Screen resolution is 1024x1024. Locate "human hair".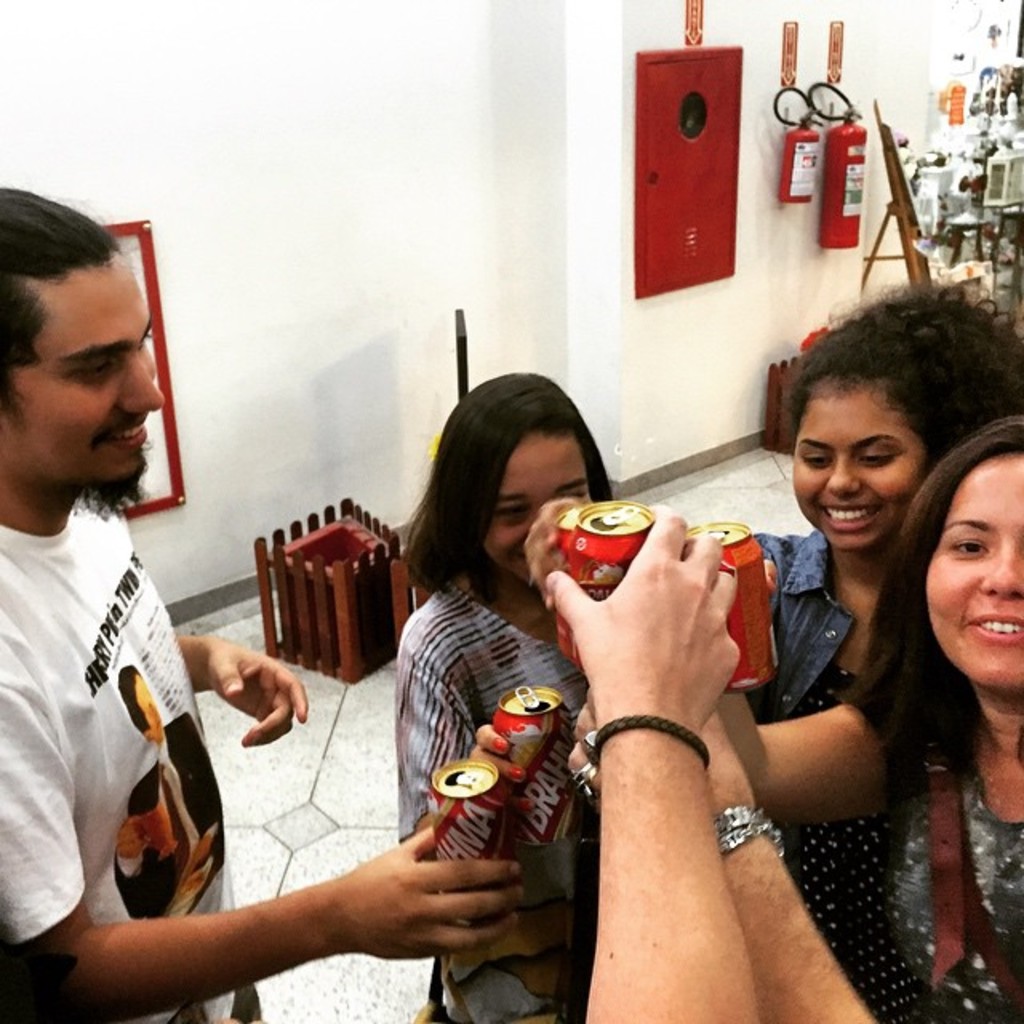
0, 184, 120, 429.
